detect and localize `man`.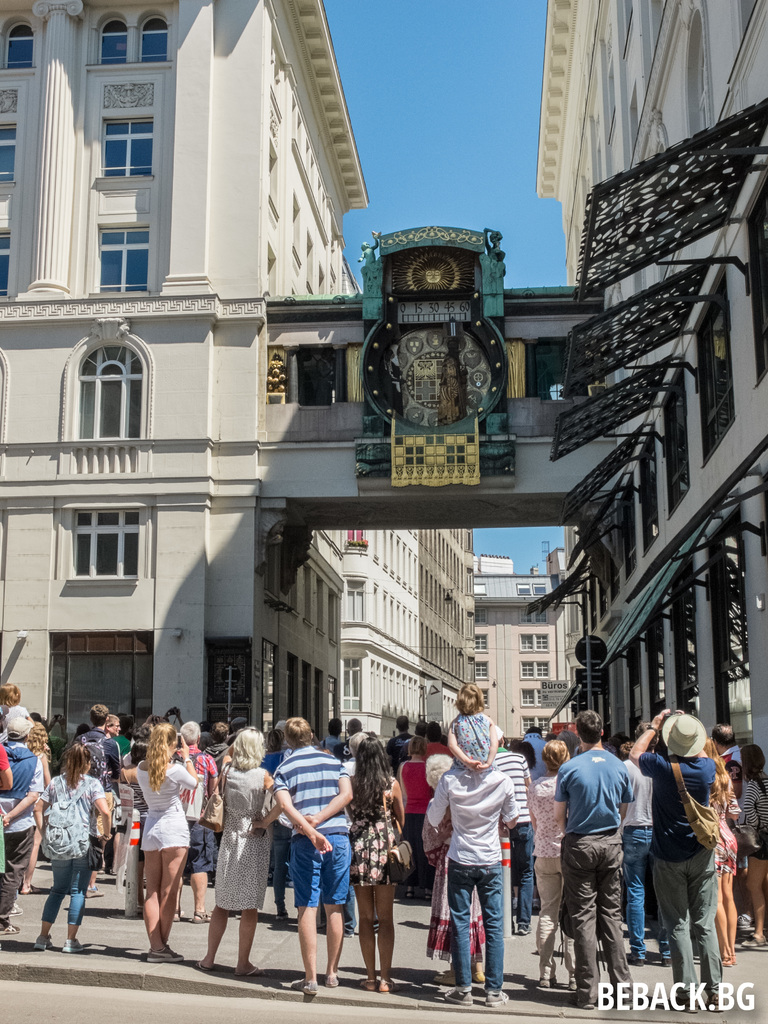
Localized at (left=270, top=717, right=363, bottom=995).
